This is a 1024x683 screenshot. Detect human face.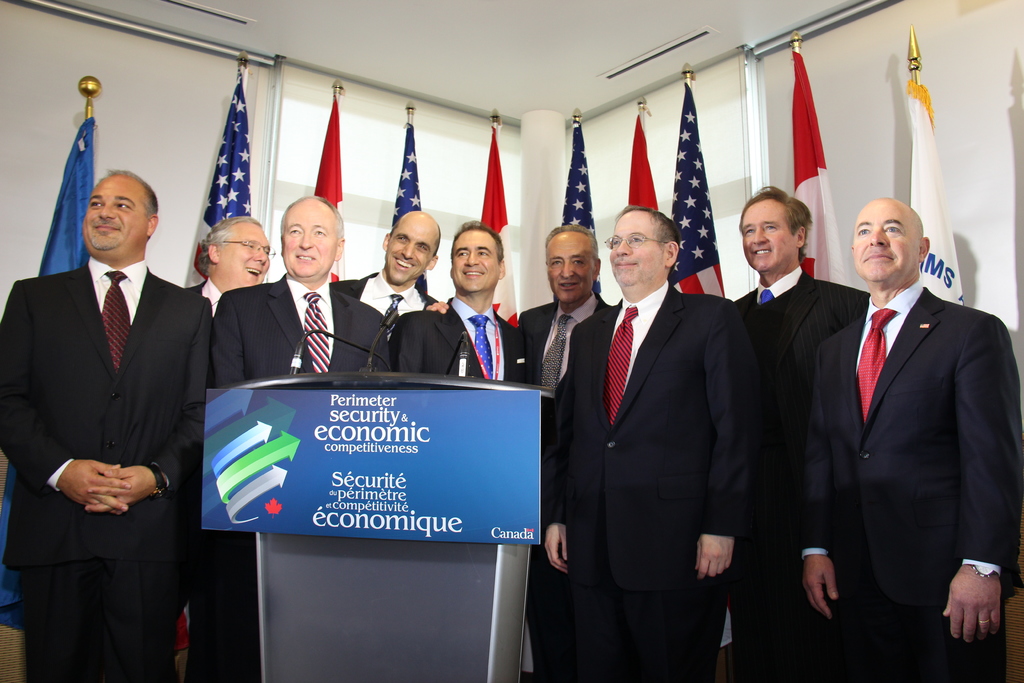
rect(87, 182, 147, 247).
